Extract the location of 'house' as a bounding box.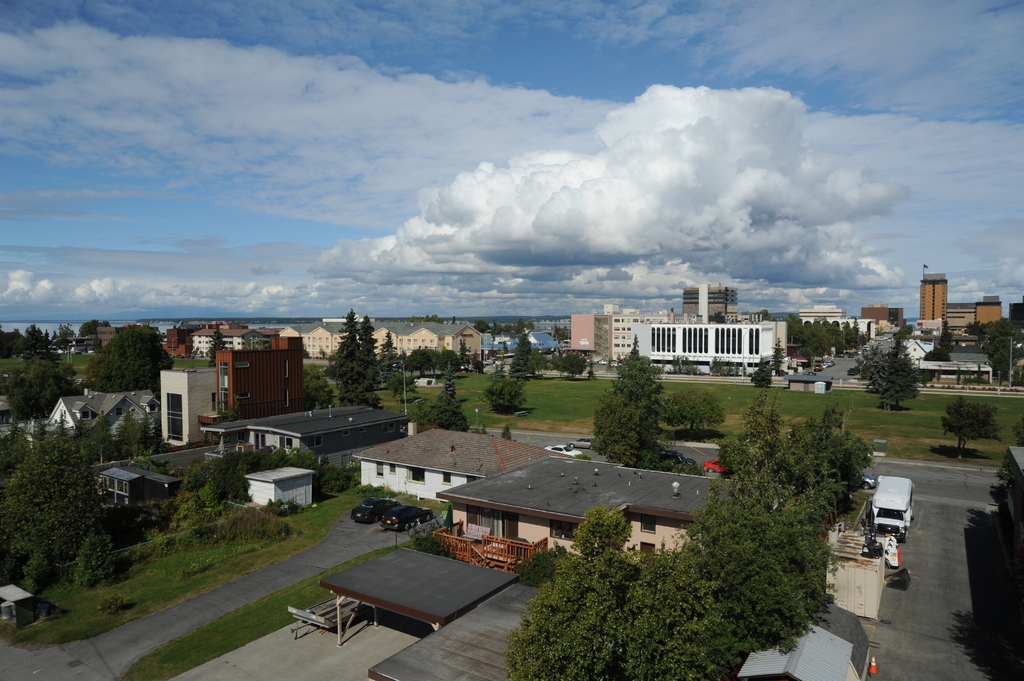
[122,392,150,437].
